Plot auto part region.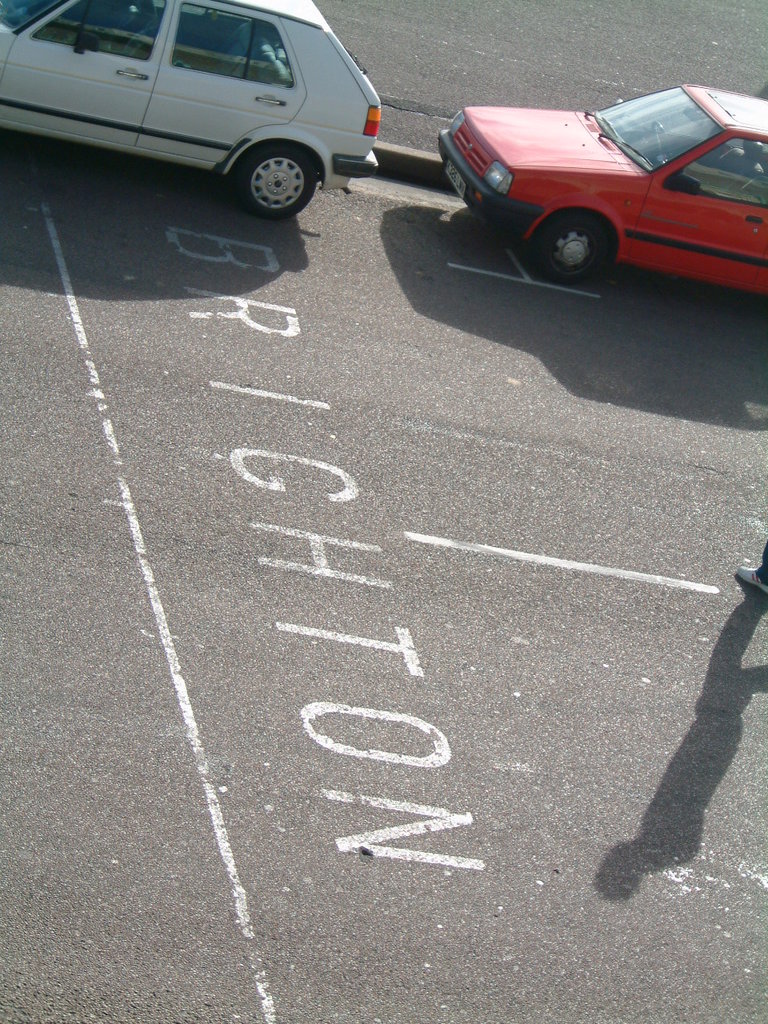
Plotted at 230:138:321:223.
